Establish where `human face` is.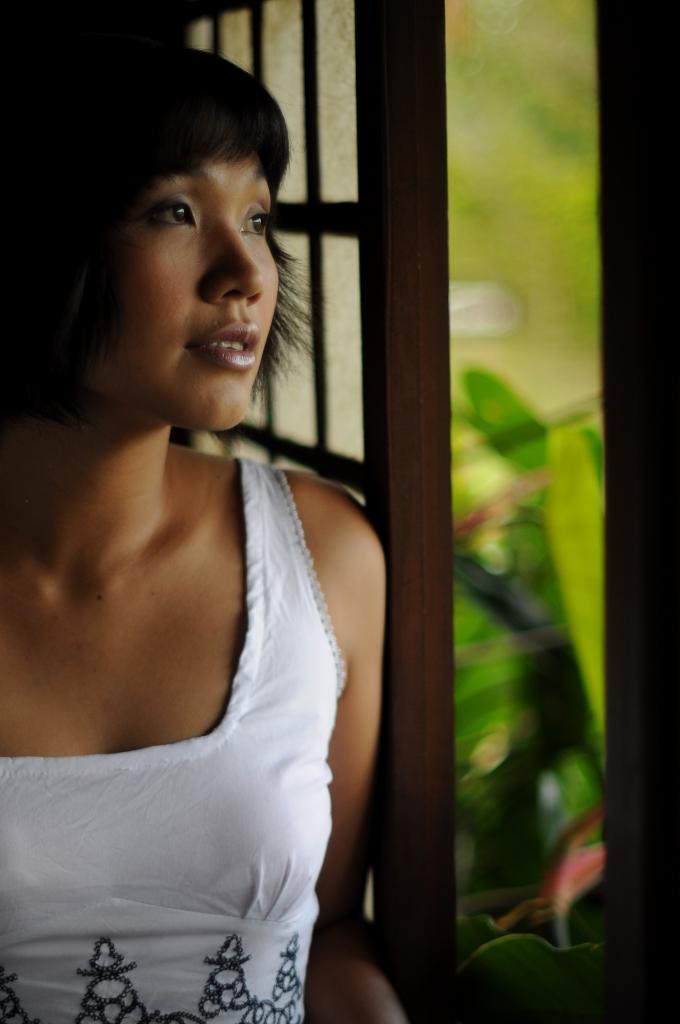
Established at [x1=80, y1=114, x2=272, y2=399].
